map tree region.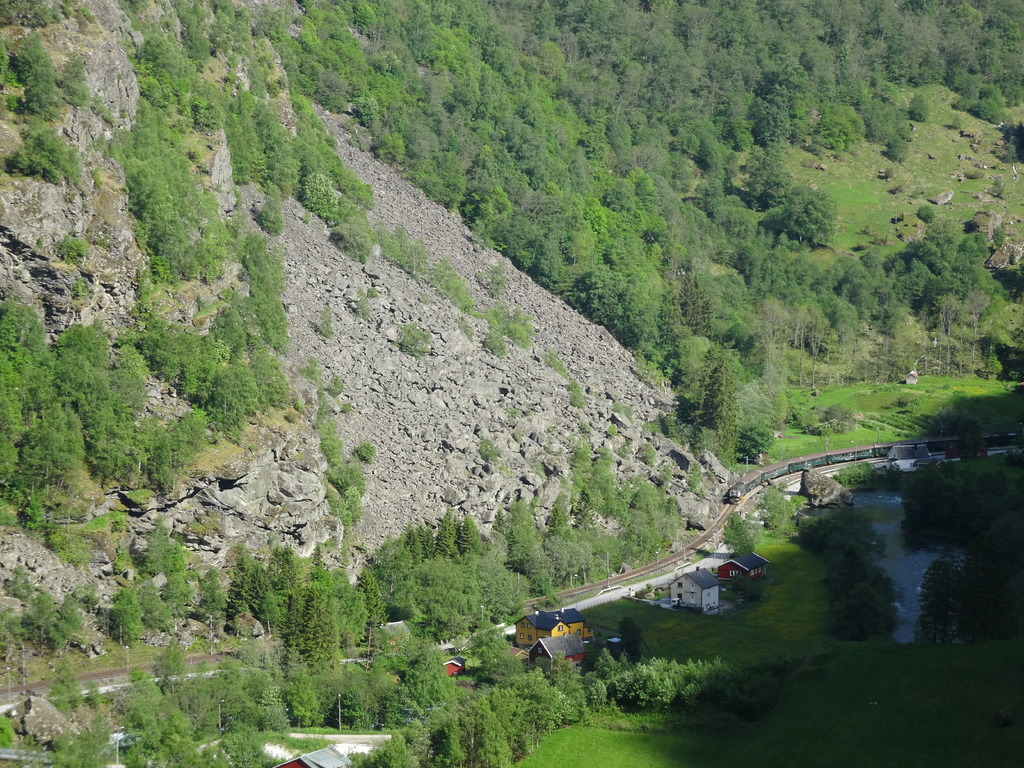
Mapped to box=[503, 503, 536, 566].
